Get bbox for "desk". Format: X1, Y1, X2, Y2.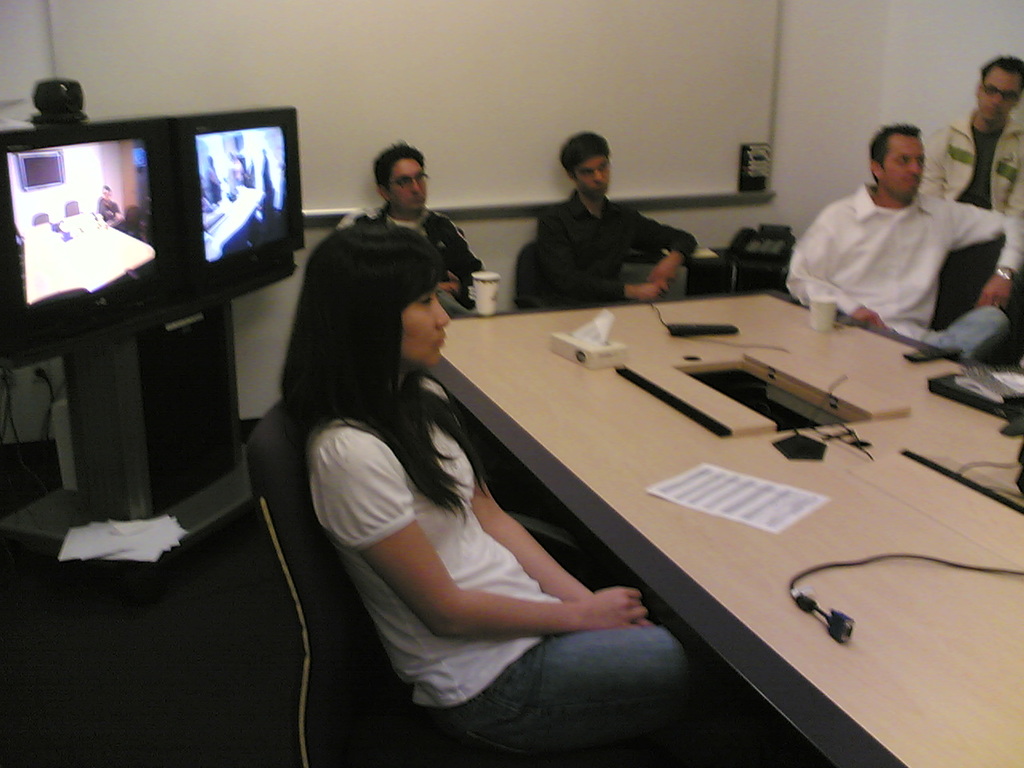
430, 290, 1023, 767.
